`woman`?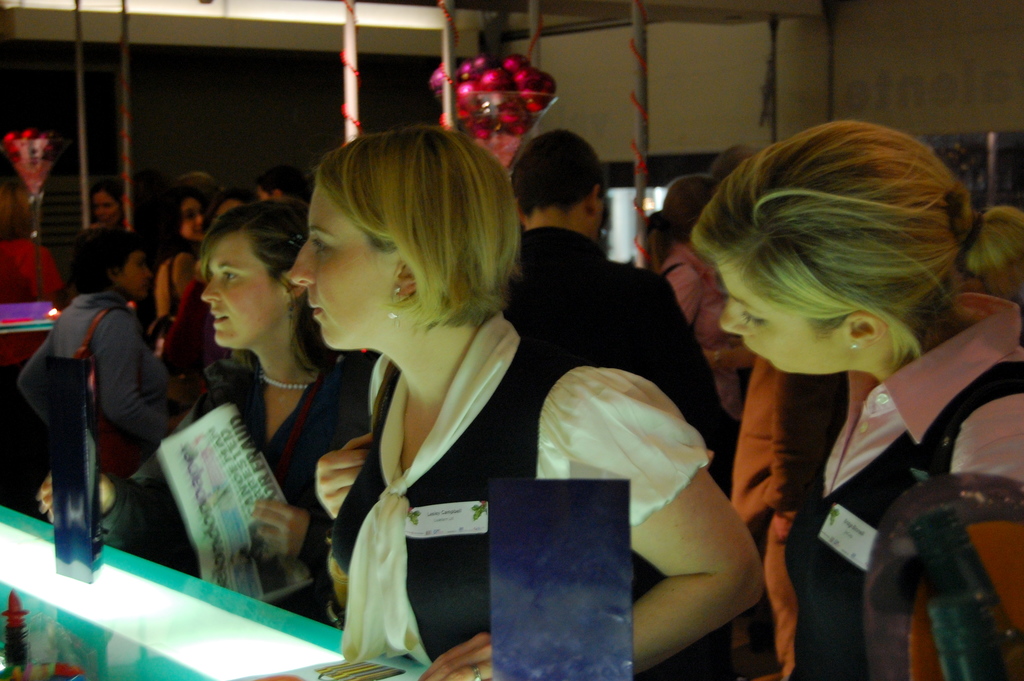
left=154, top=172, right=214, bottom=354
